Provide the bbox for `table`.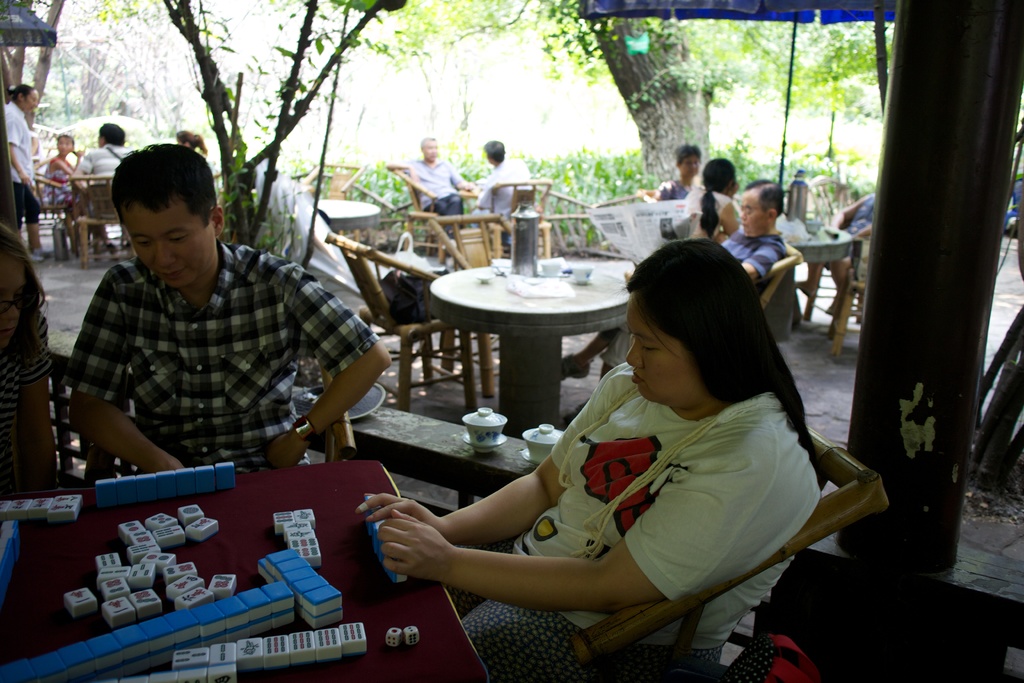
[left=781, top=209, right=860, bottom=323].
